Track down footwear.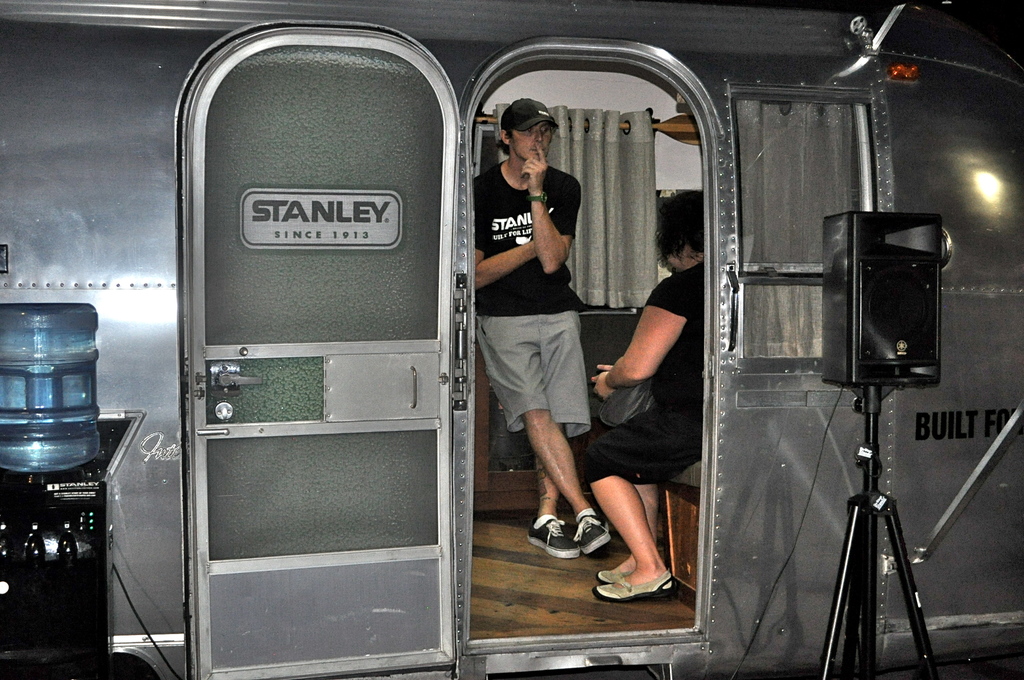
Tracked to [x1=594, y1=563, x2=632, y2=579].
